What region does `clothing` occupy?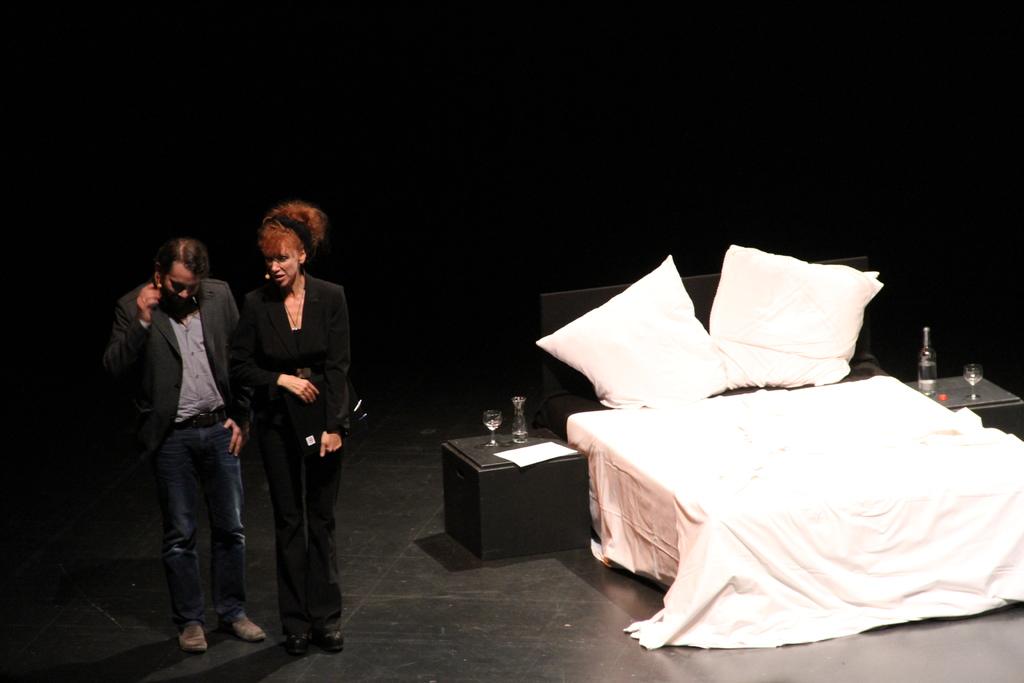
rect(235, 268, 352, 634).
